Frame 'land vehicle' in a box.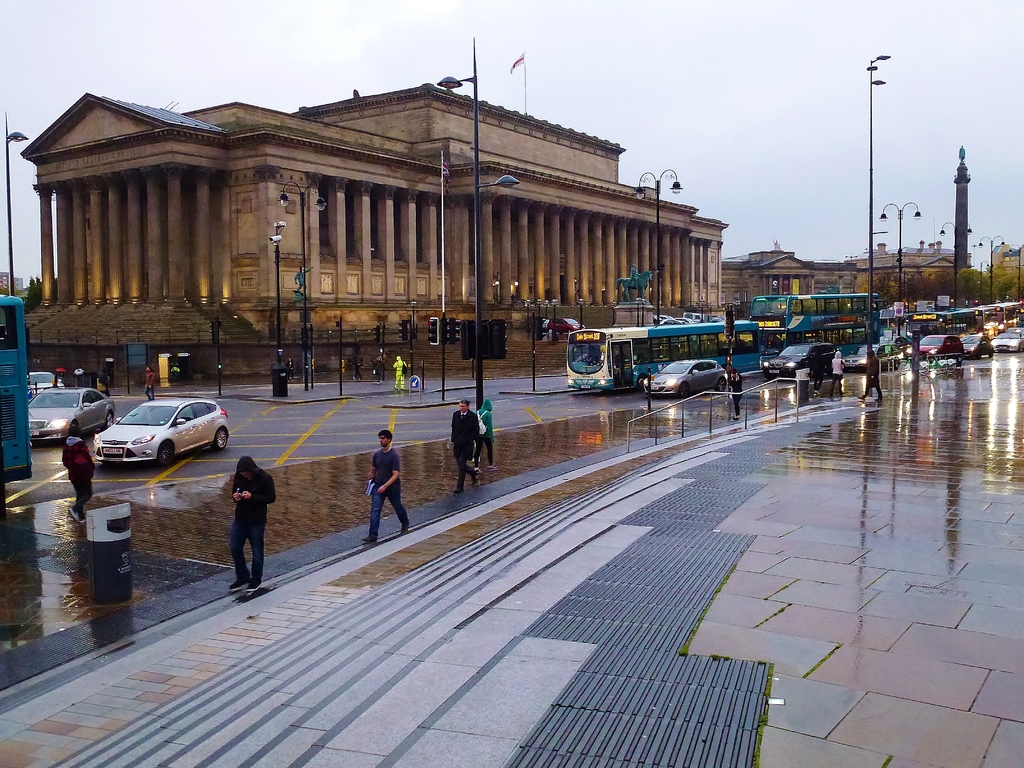
select_region(748, 294, 881, 358).
